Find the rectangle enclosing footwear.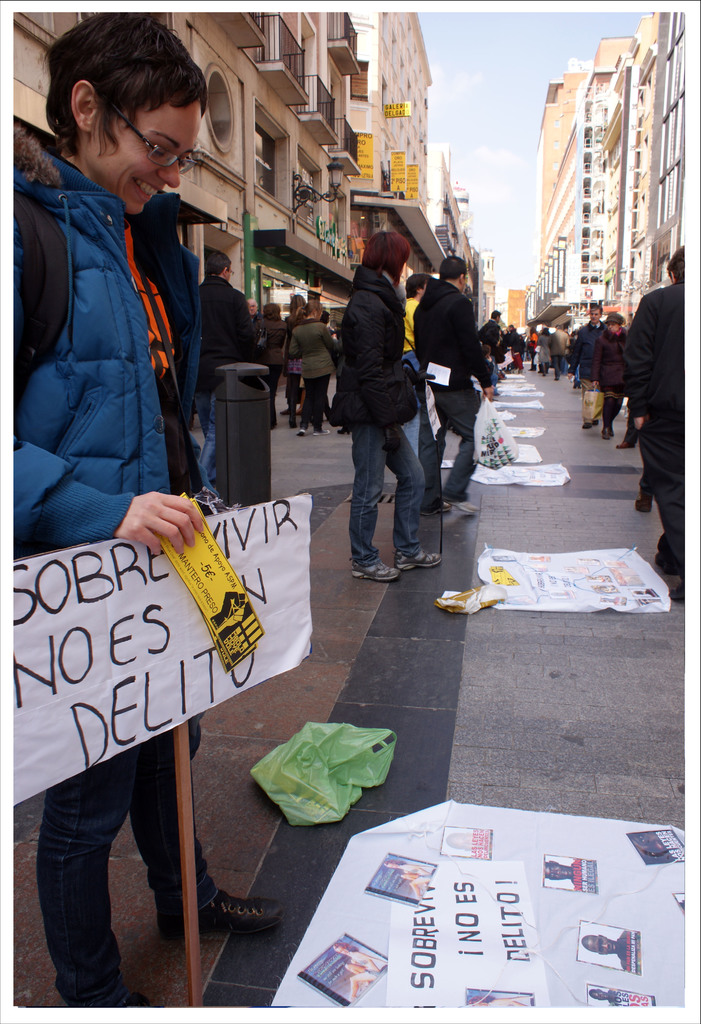
(x1=338, y1=426, x2=348, y2=433).
